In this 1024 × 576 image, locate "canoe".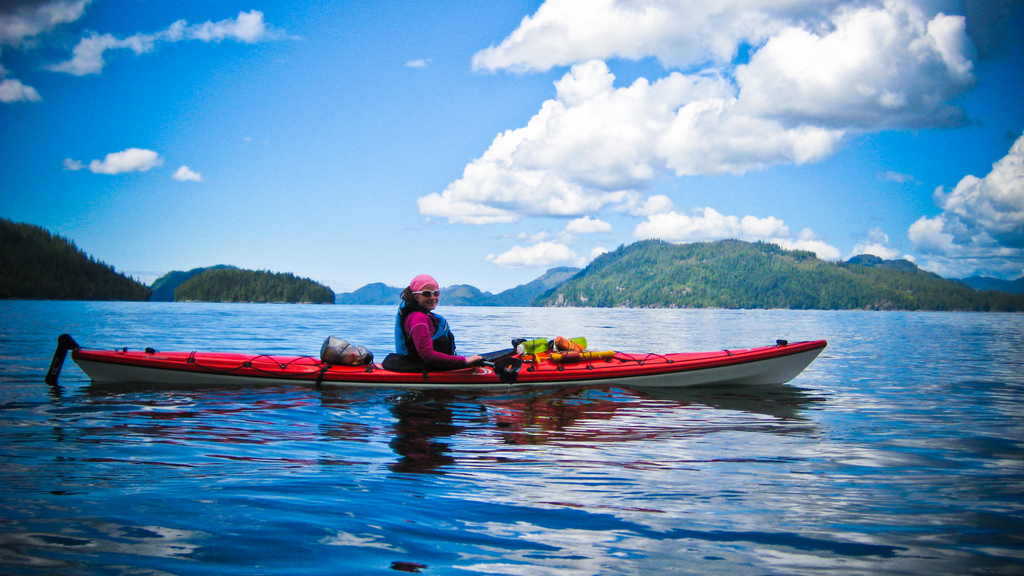
Bounding box: {"x1": 45, "y1": 333, "x2": 827, "y2": 387}.
